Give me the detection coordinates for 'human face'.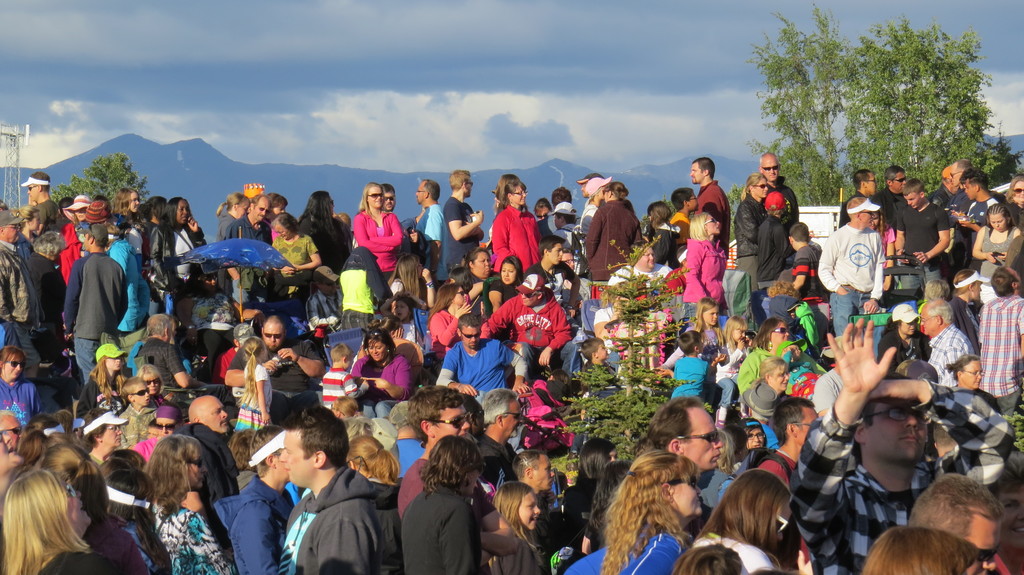
region(276, 430, 303, 482).
